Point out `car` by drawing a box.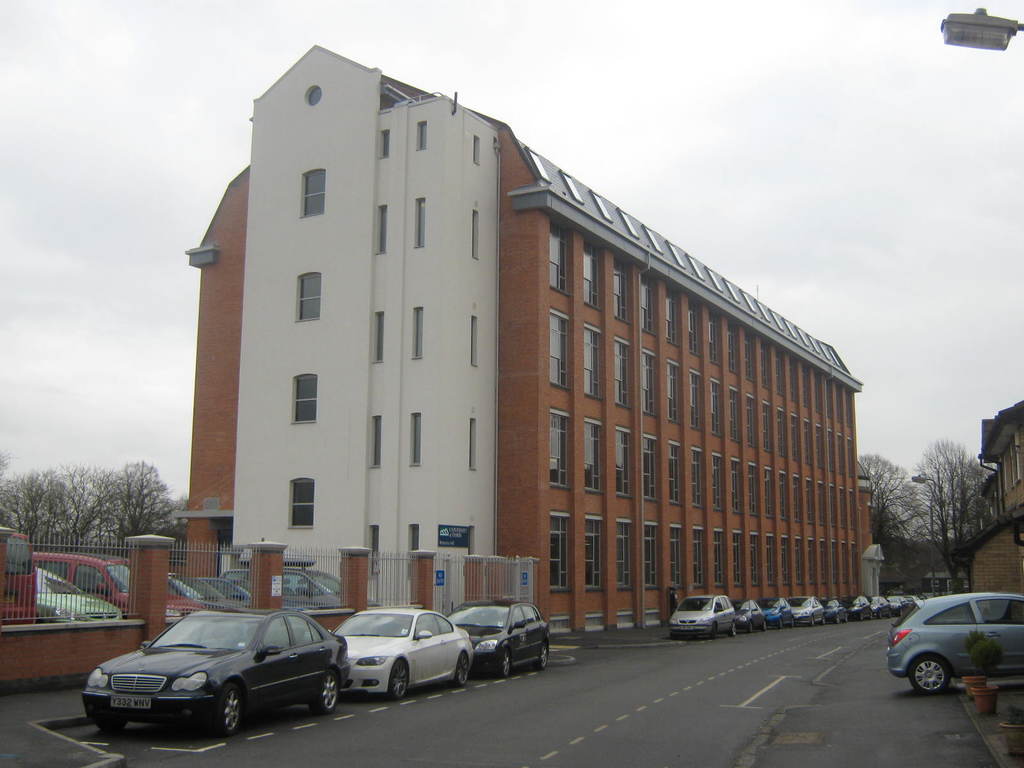
<box>666,590,733,637</box>.
